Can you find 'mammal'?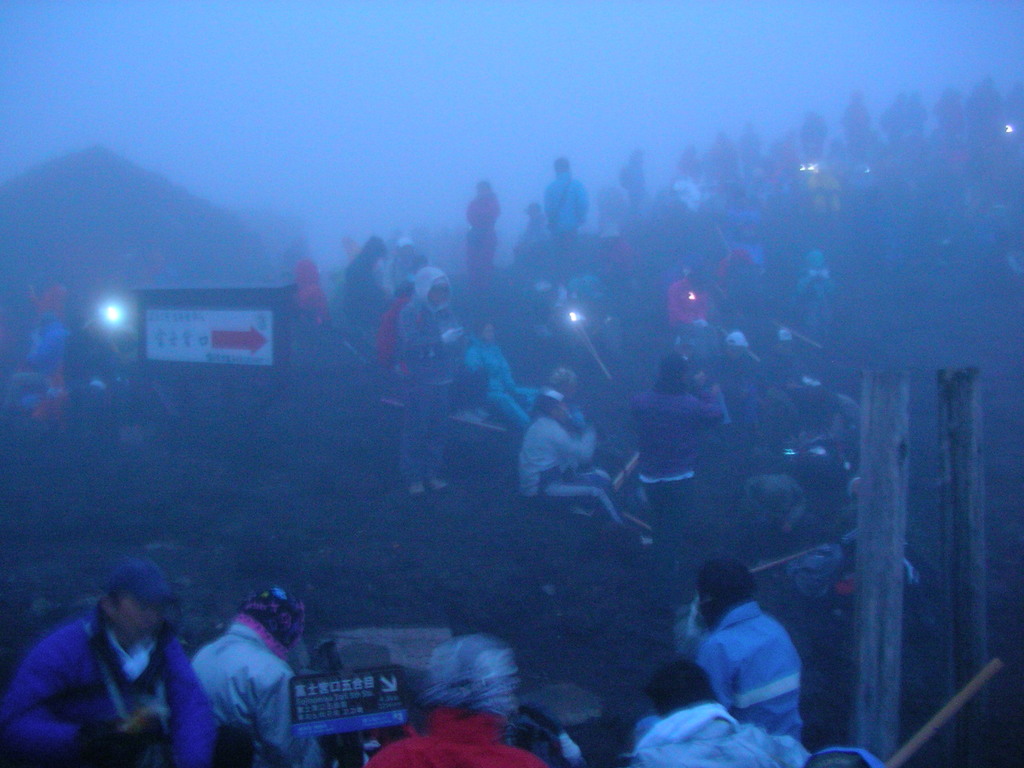
Yes, bounding box: locate(282, 252, 330, 333).
